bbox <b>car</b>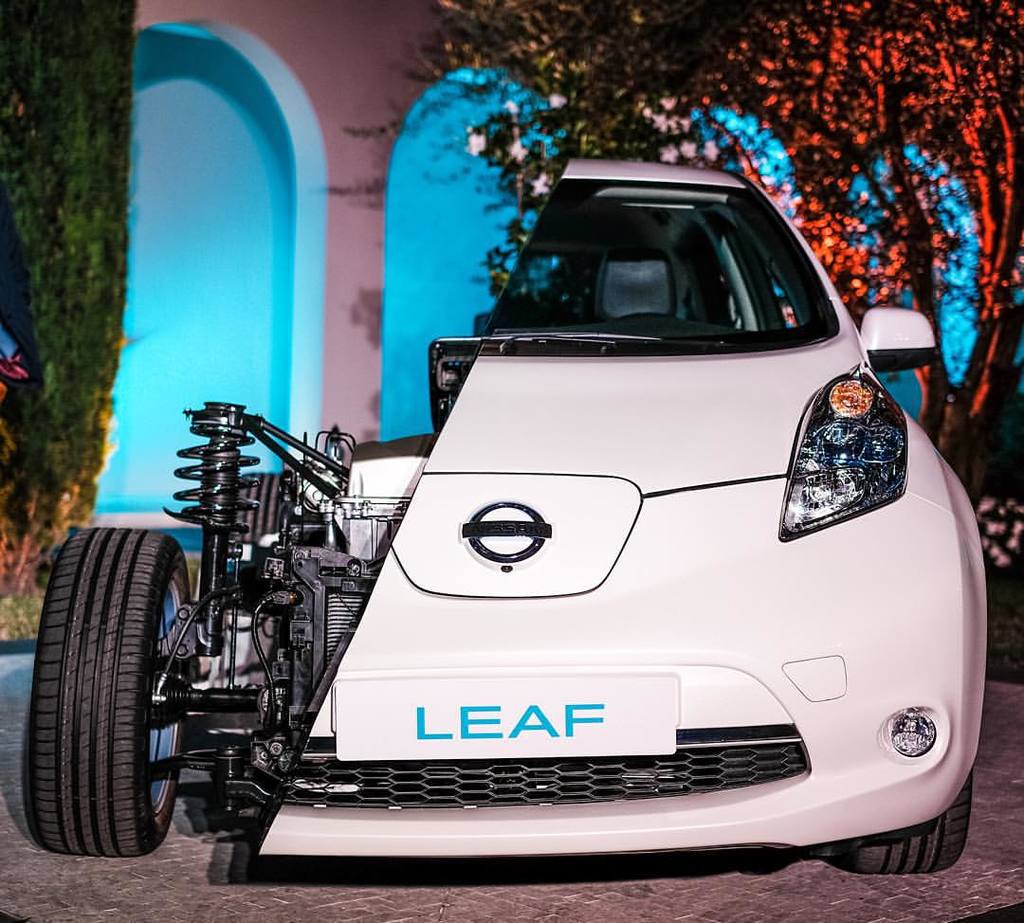
rect(22, 160, 988, 877)
